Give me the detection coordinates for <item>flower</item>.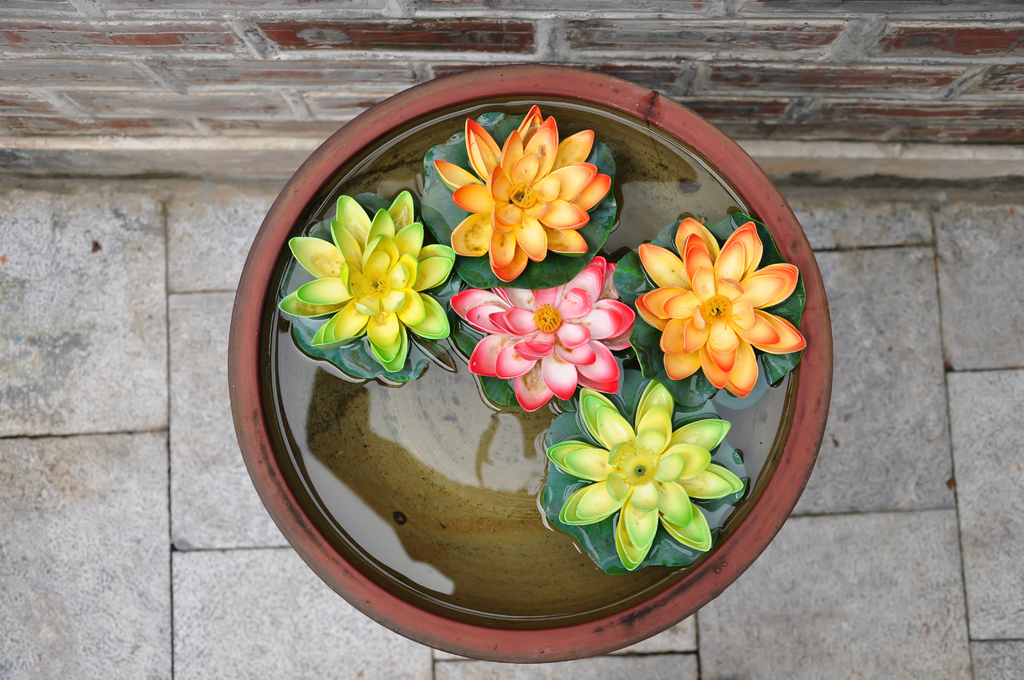
x1=445, y1=259, x2=641, y2=416.
